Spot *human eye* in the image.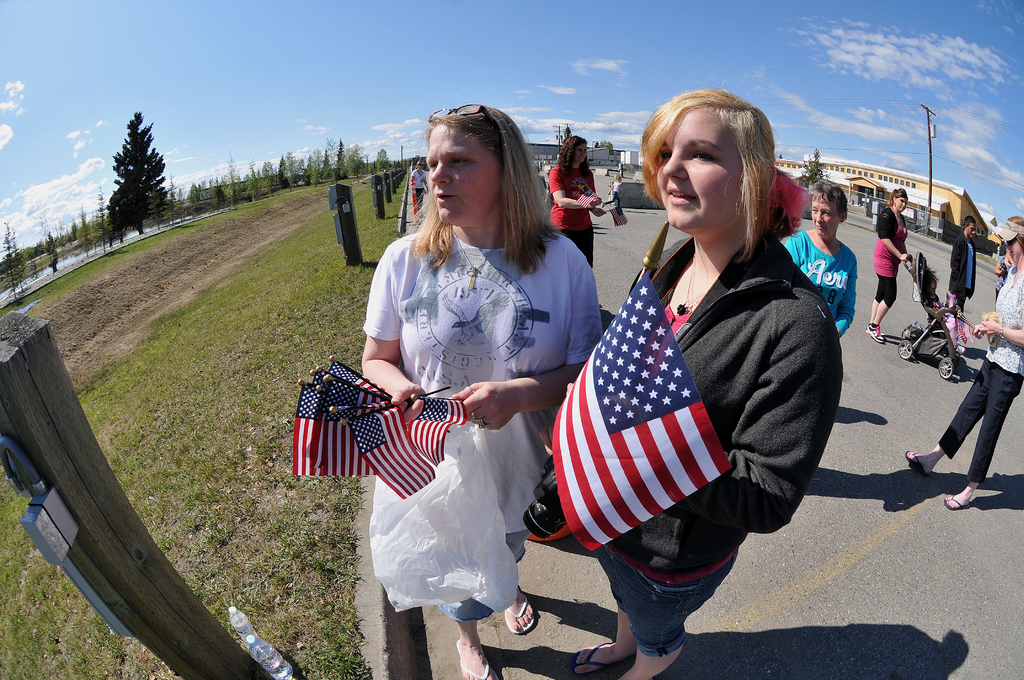
*human eye* found at select_region(810, 206, 819, 215).
